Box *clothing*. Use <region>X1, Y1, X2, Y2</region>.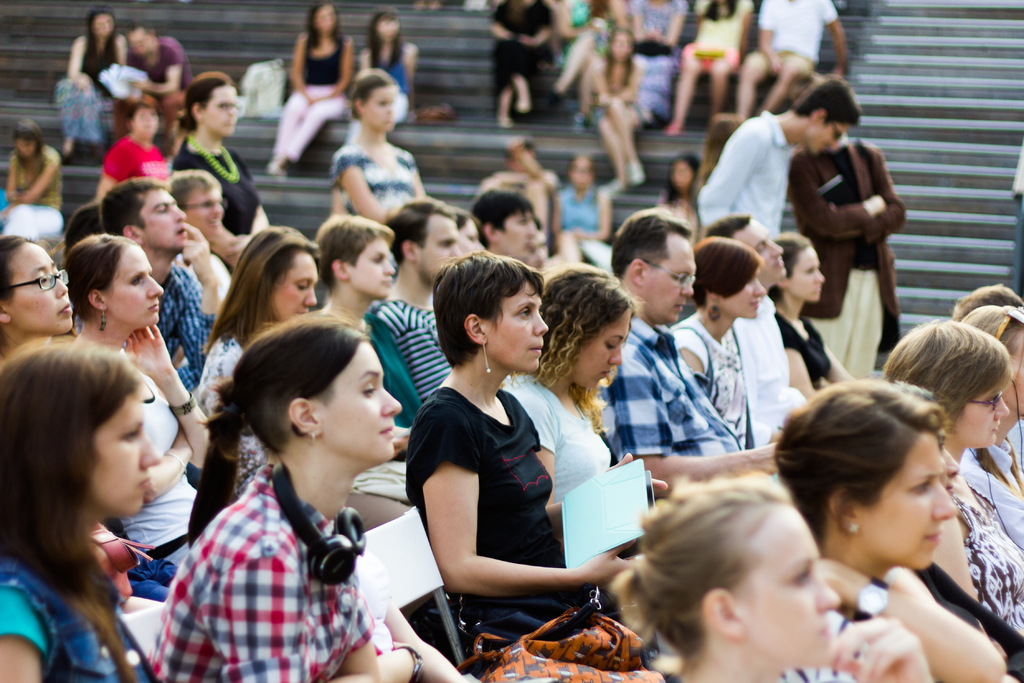
<region>405, 383, 619, 641</region>.
